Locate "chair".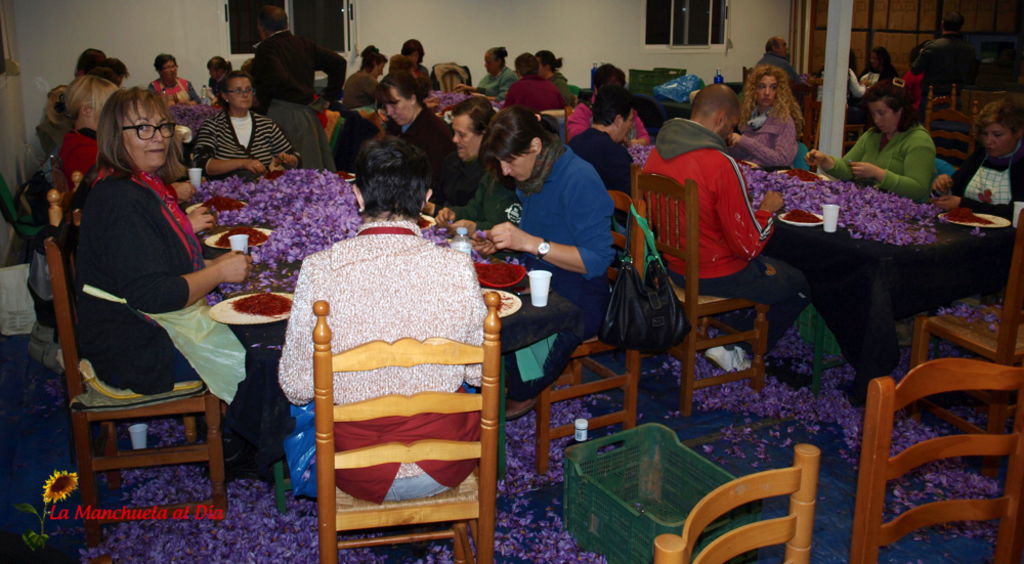
Bounding box: left=844, top=353, right=1023, bottom=563.
